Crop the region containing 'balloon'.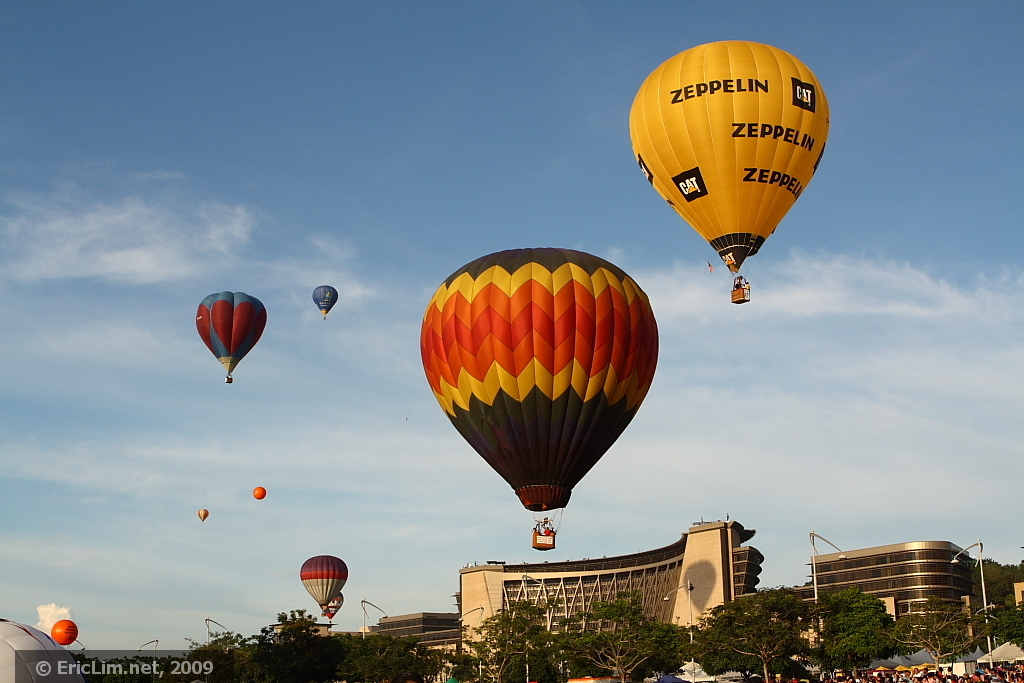
Crop region: (left=195, top=508, right=208, bottom=523).
